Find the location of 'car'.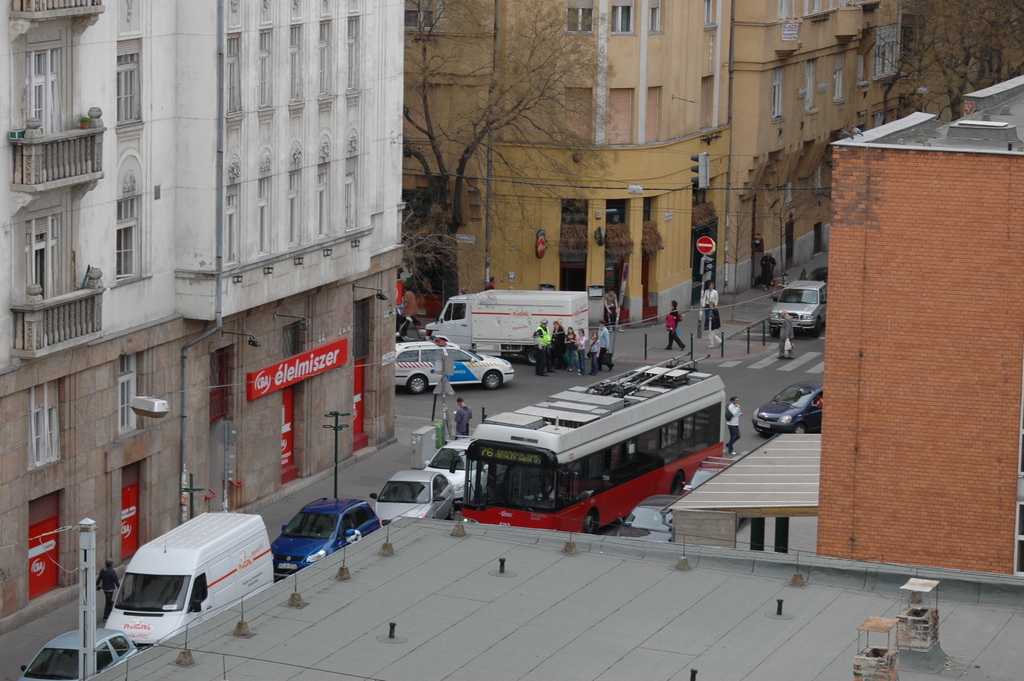
Location: x1=270, y1=498, x2=383, y2=578.
